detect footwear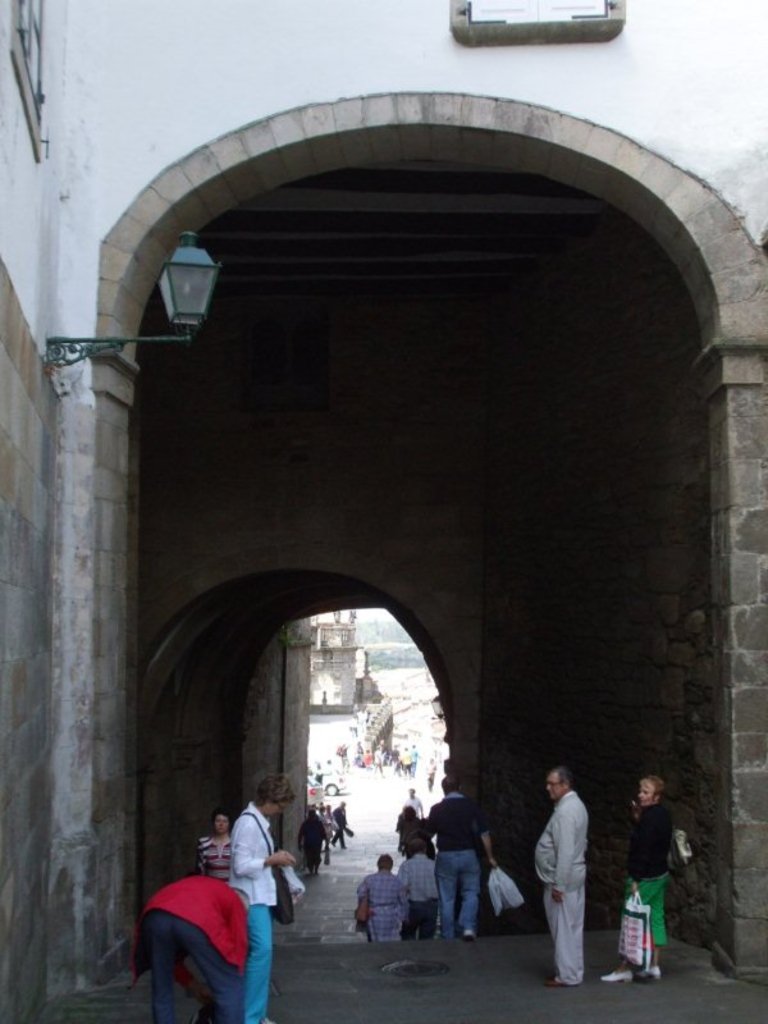
[left=640, top=965, right=660, bottom=980]
